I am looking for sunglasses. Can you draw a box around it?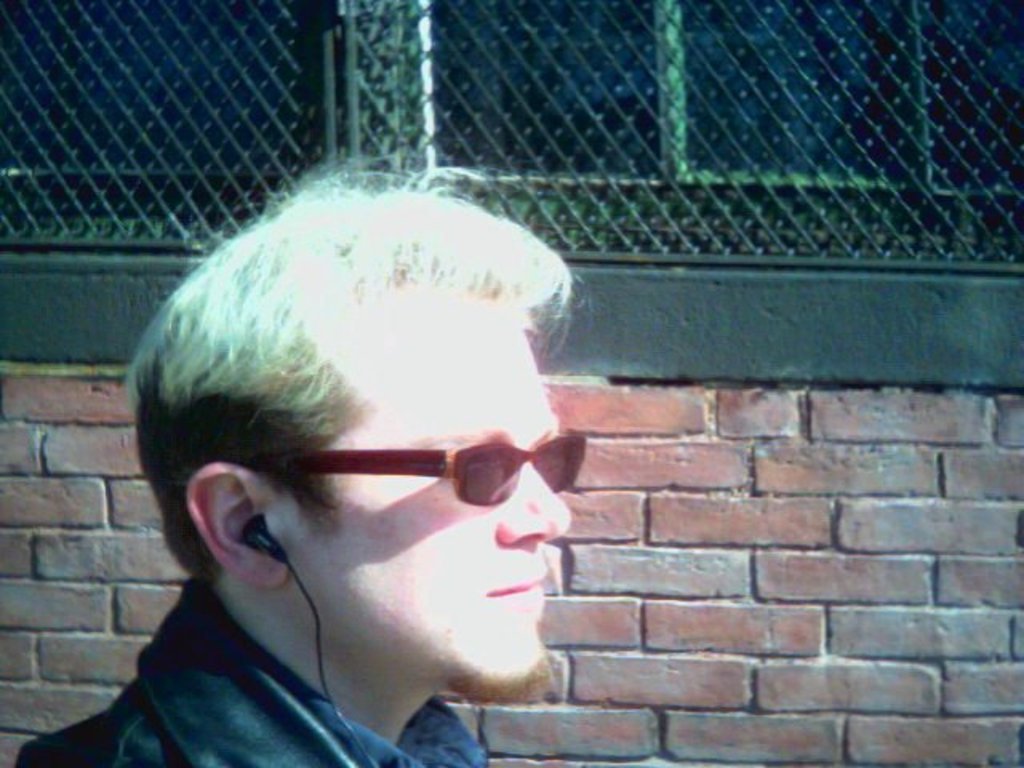
Sure, the bounding box is 250, 432, 587, 509.
